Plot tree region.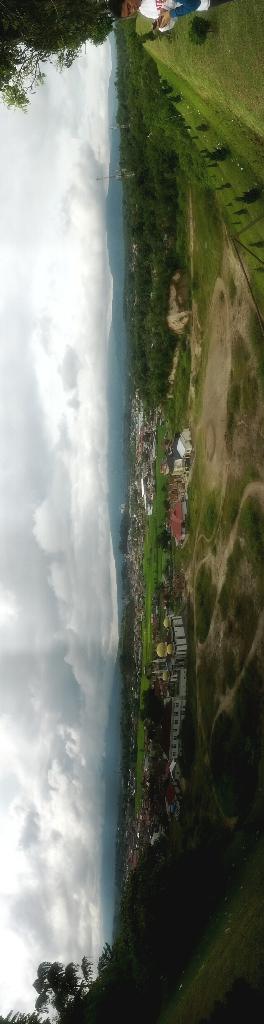
Plotted at (left=0, top=937, right=122, bottom=1023).
